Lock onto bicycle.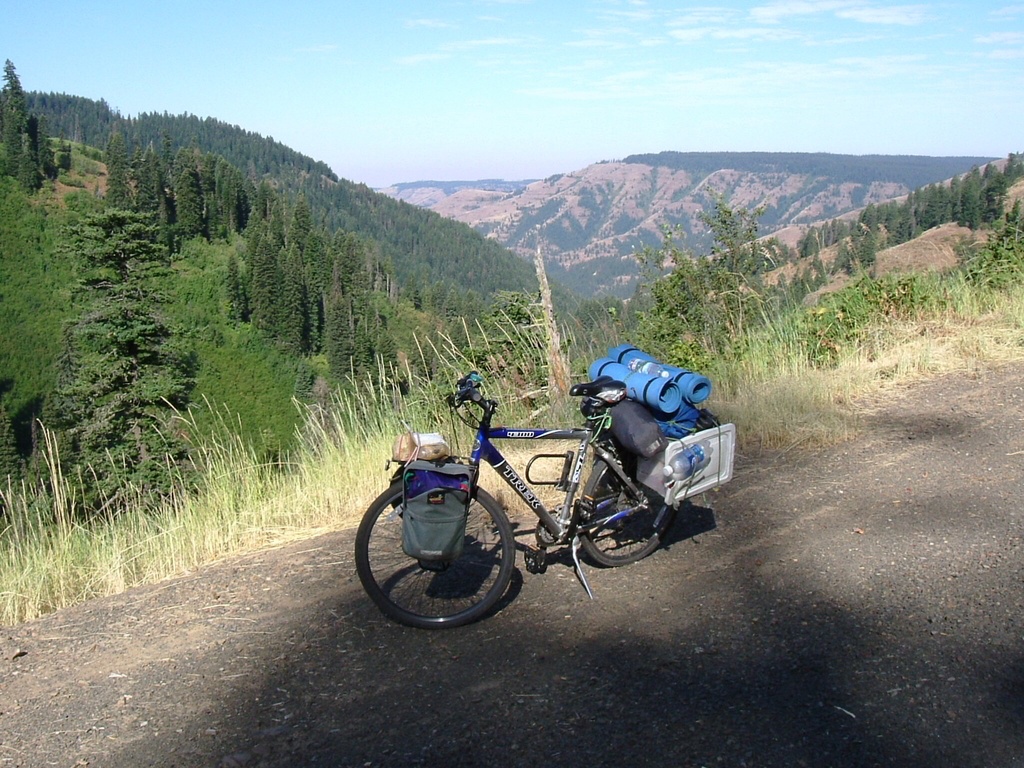
Locked: (350,369,736,630).
